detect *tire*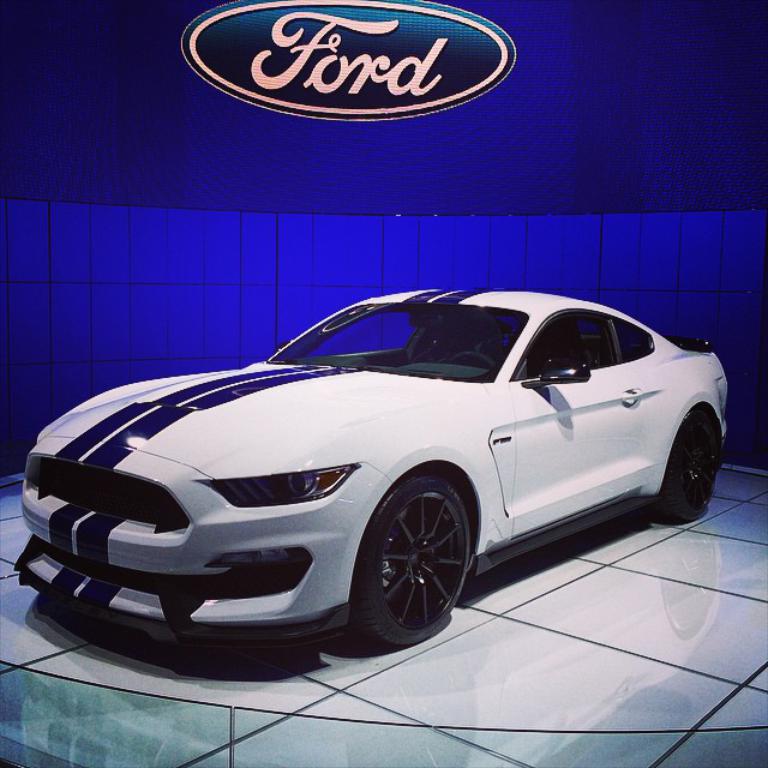
locate(654, 402, 726, 514)
